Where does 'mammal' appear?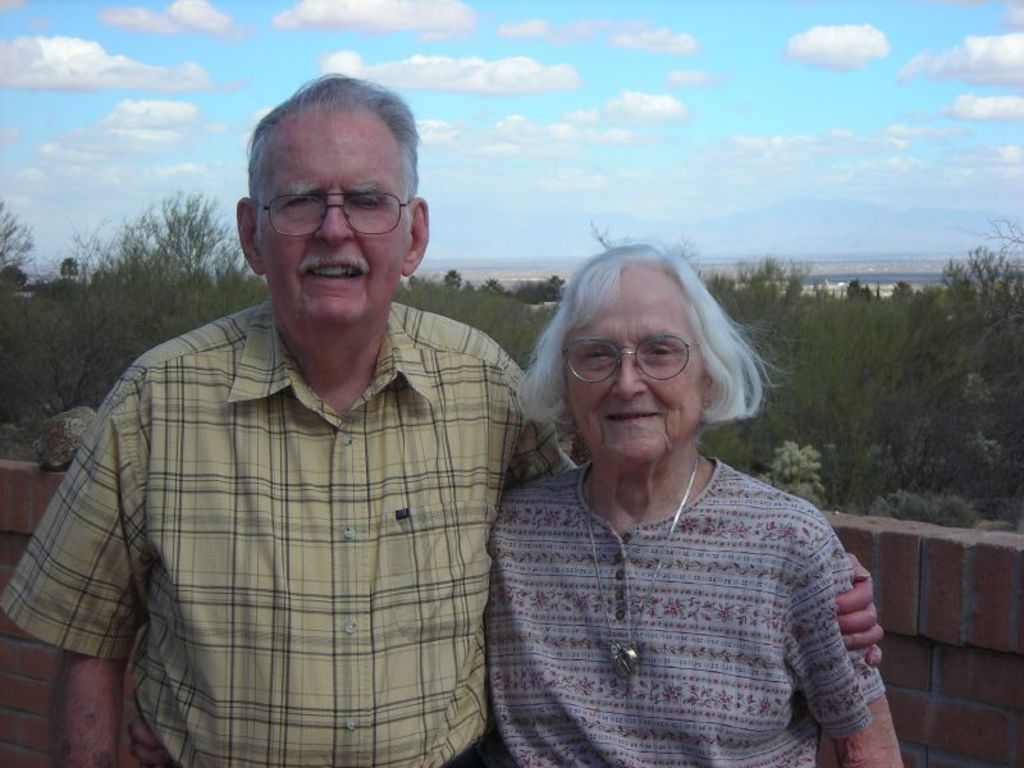
Appears at 485 243 905 767.
